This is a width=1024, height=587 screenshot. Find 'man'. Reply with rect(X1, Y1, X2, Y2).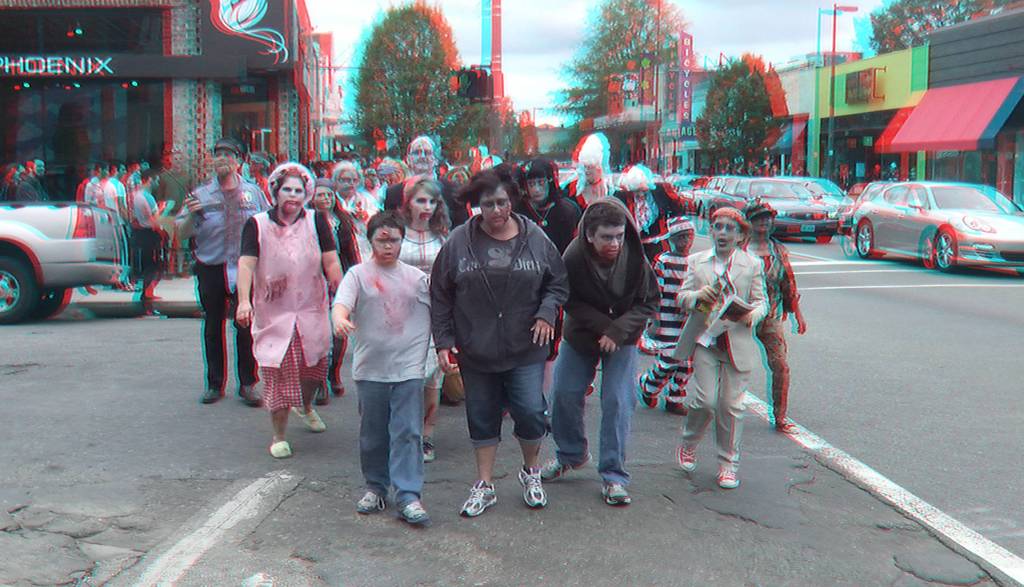
rect(13, 155, 49, 204).
